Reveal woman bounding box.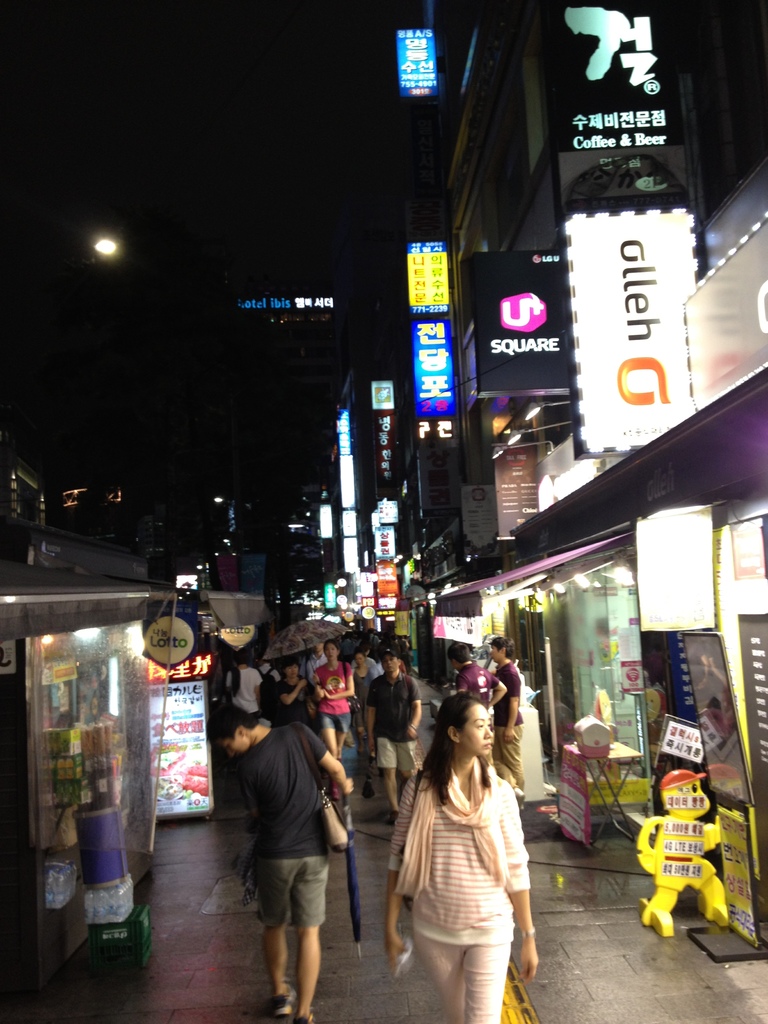
Revealed: bbox=(314, 638, 354, 797).
